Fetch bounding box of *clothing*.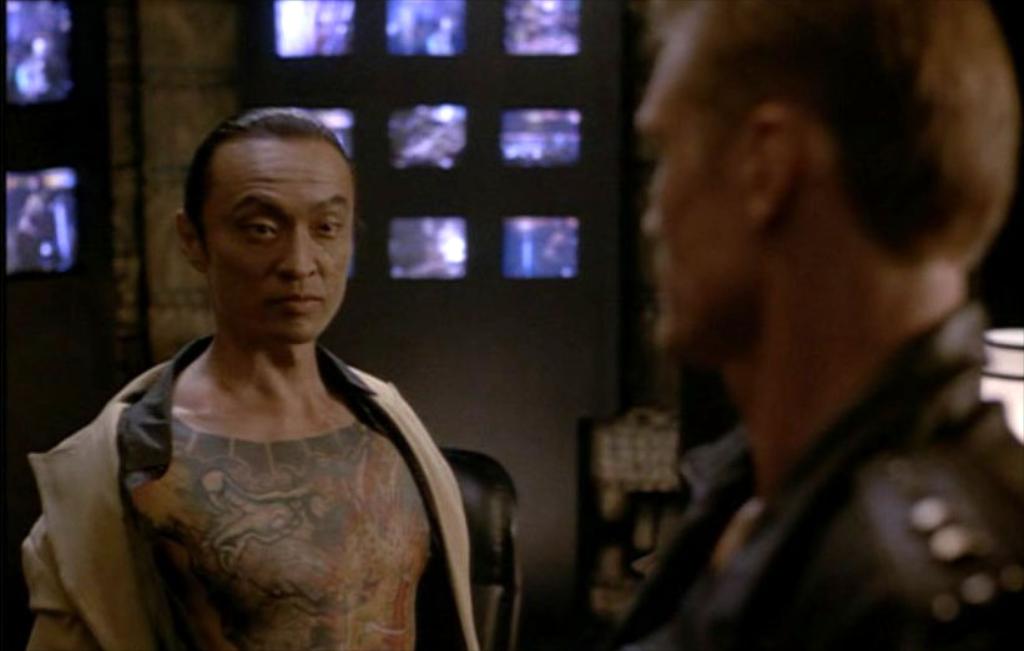
Bbox: [36, 294, 470, 649].
